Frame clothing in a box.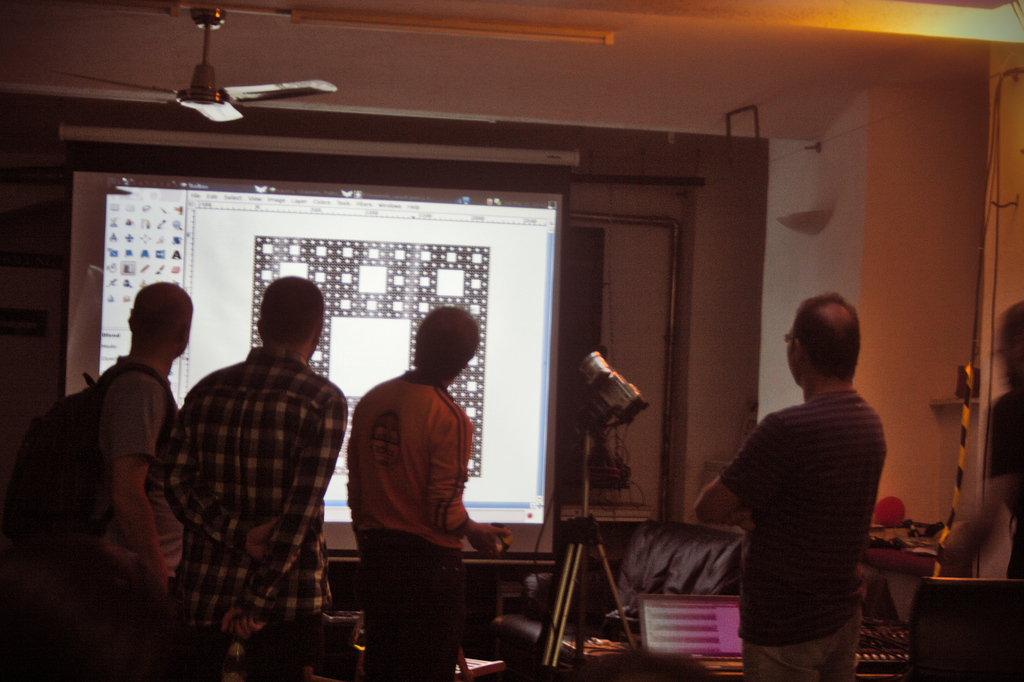
box(155, 343, 349, 681).
